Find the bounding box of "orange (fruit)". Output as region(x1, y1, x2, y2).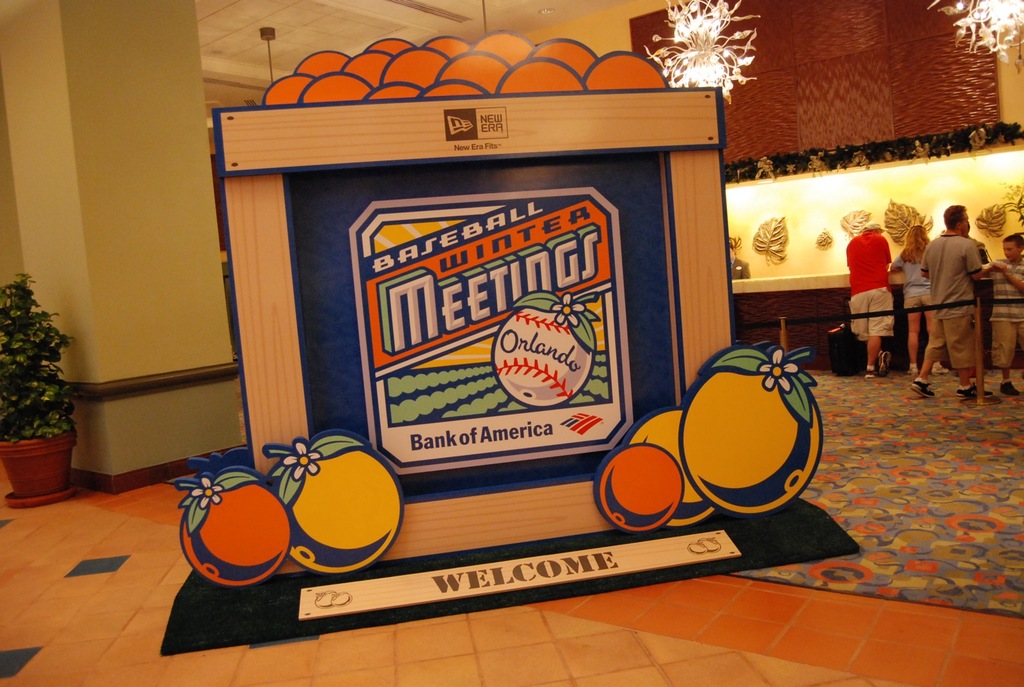
region(290, 439, 405, 569).
